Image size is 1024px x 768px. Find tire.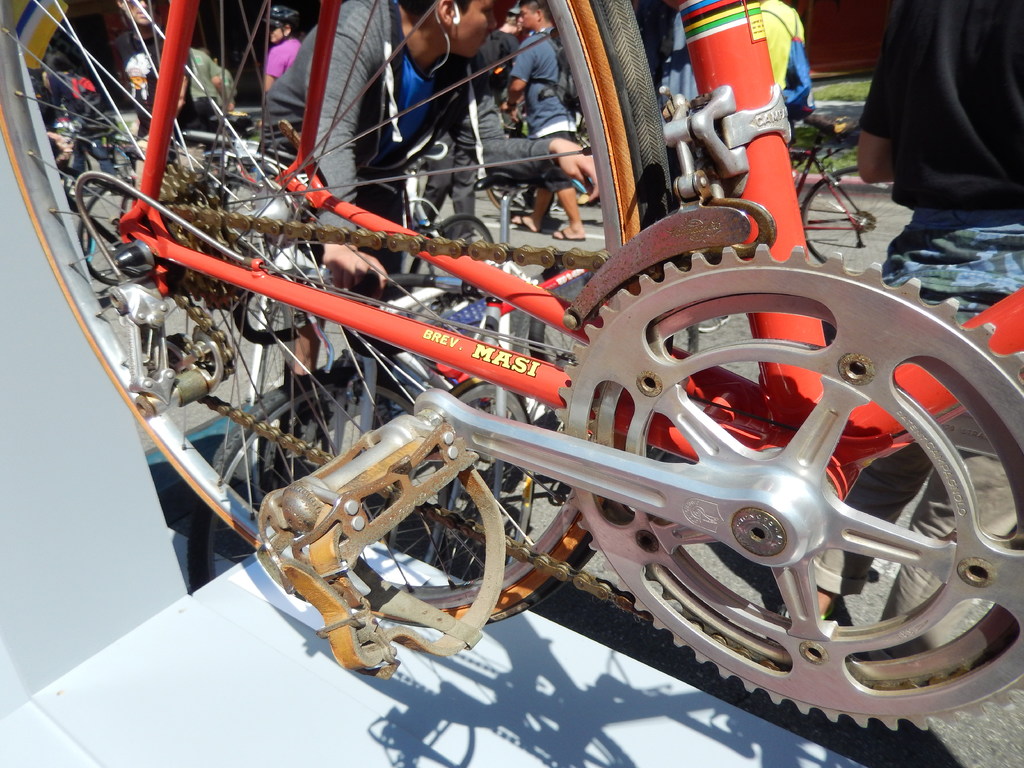
{"x1": 70, "y1": 182, "x2": 149, "y2": 279}.
